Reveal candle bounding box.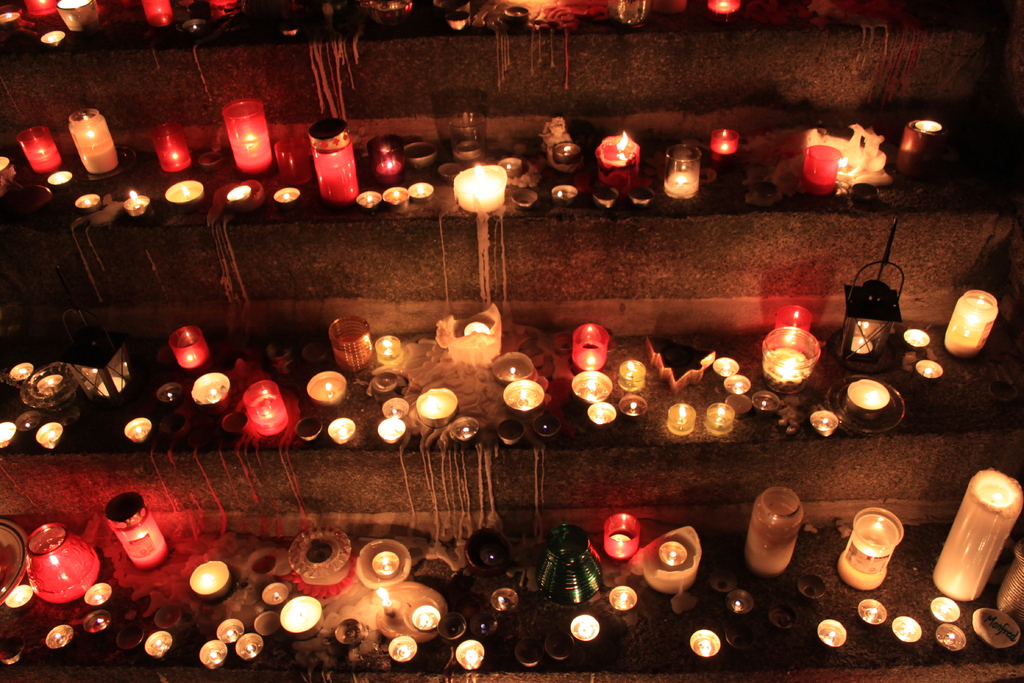
Revealed: box=[690, 630, 719, 657].
